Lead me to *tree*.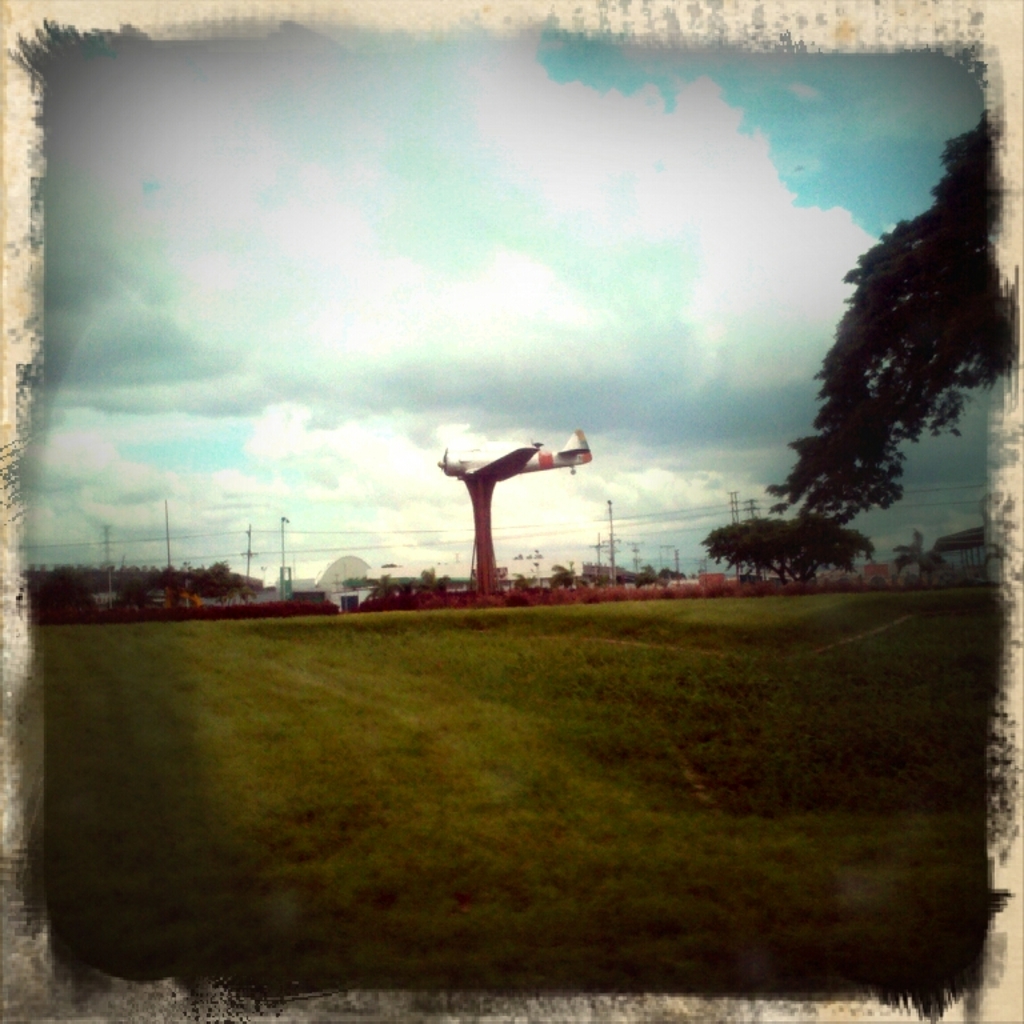
Lead to x1=745 y1=97 x2=1000 y2=633.
